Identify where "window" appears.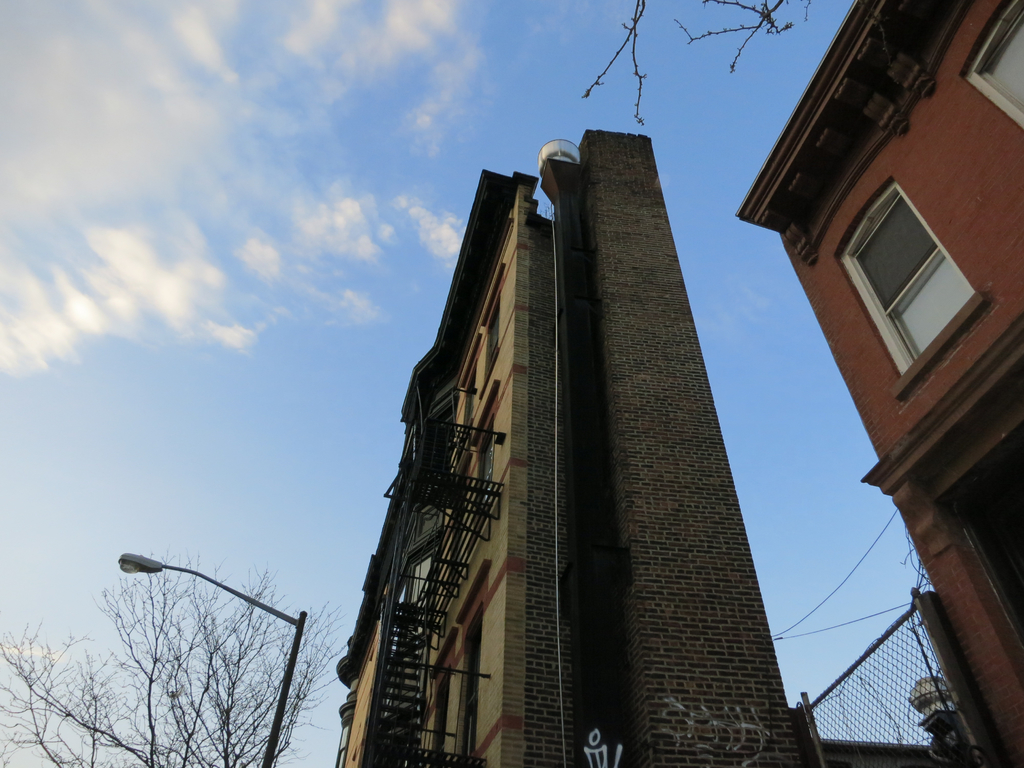
Appears at <bbox>860, 186, 979, 364</bbox>.
